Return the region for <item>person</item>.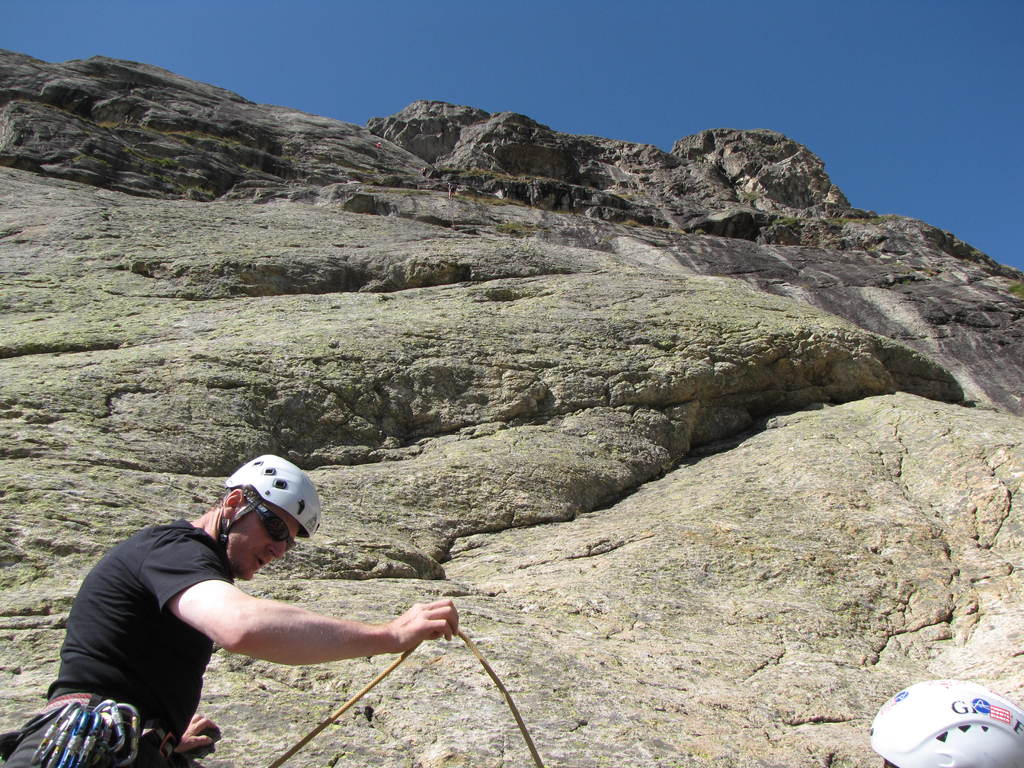
x1=56 y1=460 x2=436 y2=767.
